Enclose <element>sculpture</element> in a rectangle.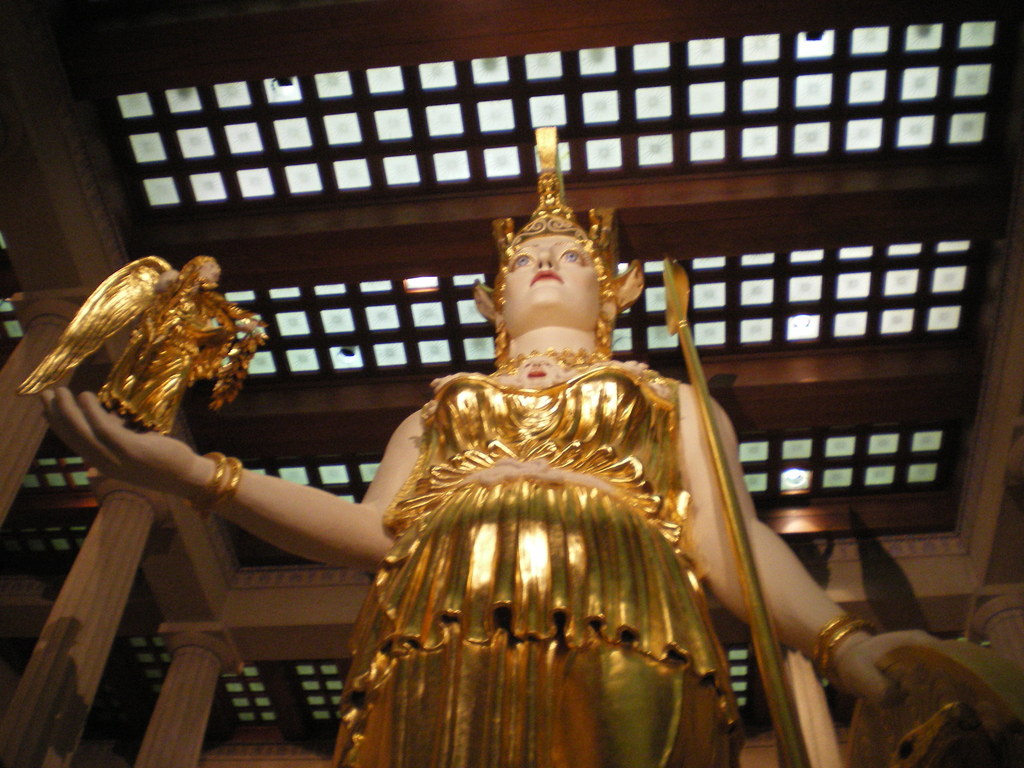
(15,253,265,436).
